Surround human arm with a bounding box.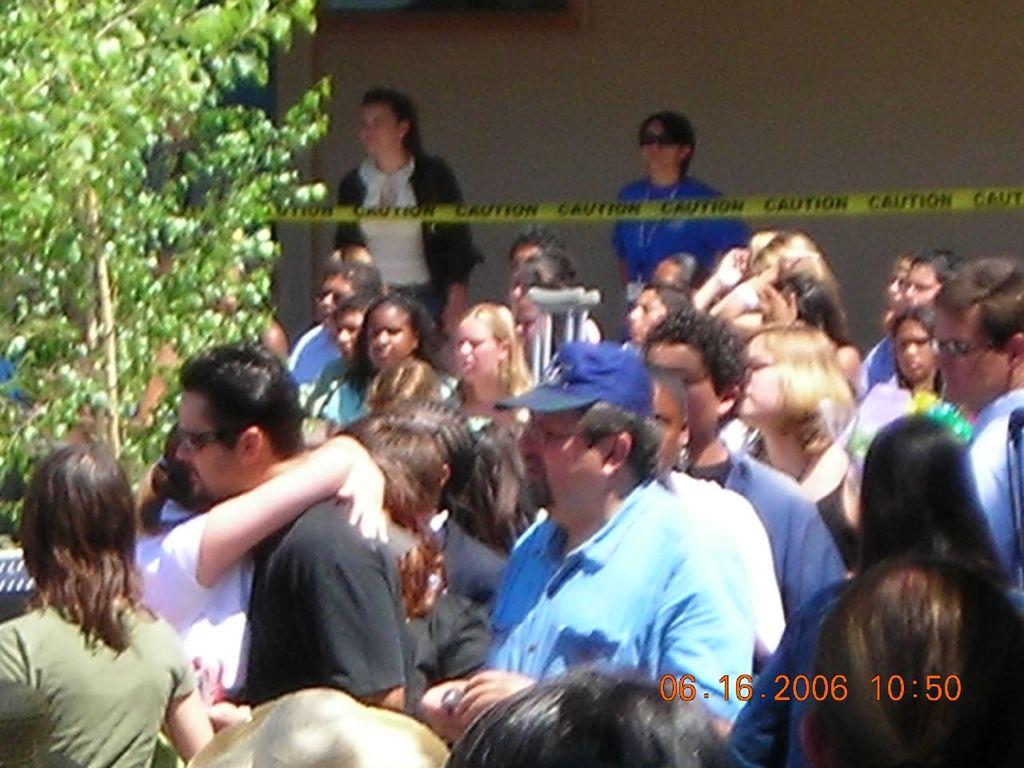
{"x1": 448, "y1": 524, "x2": 754, "y2": 740}.
